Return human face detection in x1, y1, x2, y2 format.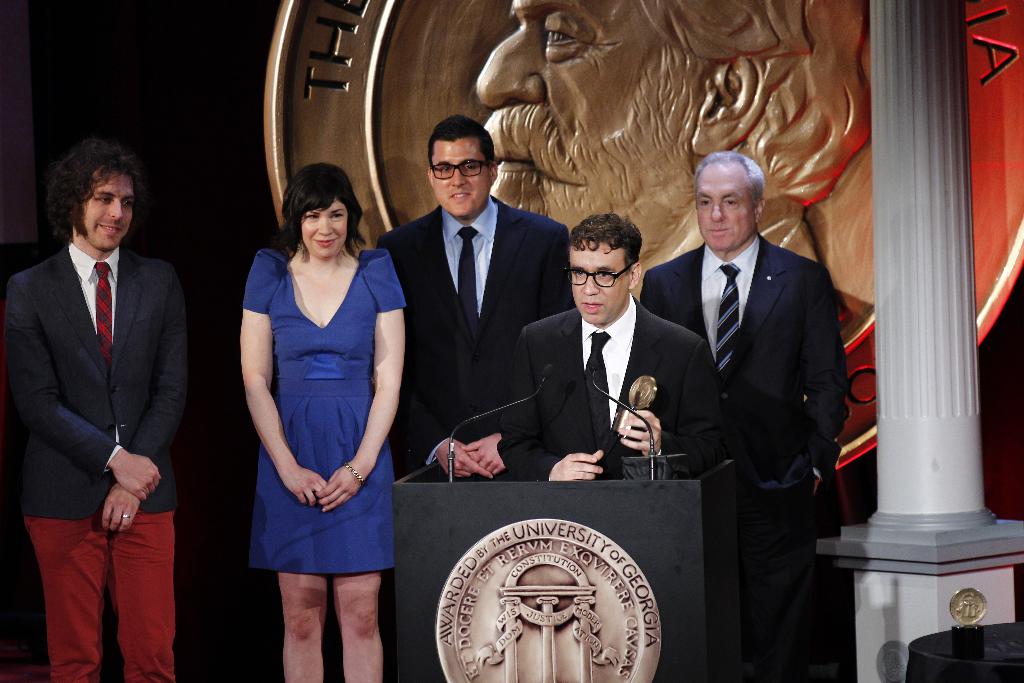
566, 237, 632, 328.
